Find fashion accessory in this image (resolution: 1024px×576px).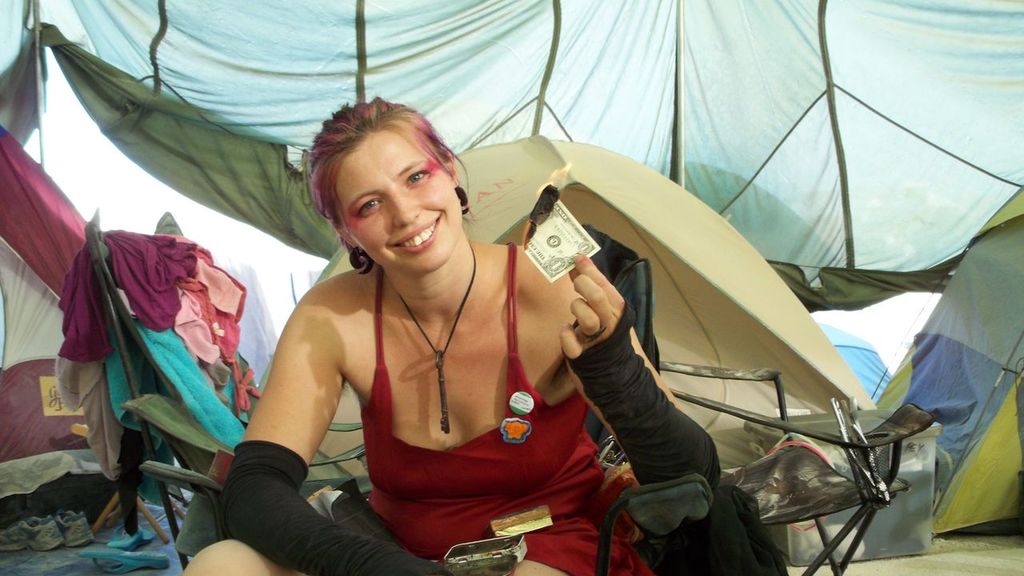
locate(346, 242, 373, 275).
